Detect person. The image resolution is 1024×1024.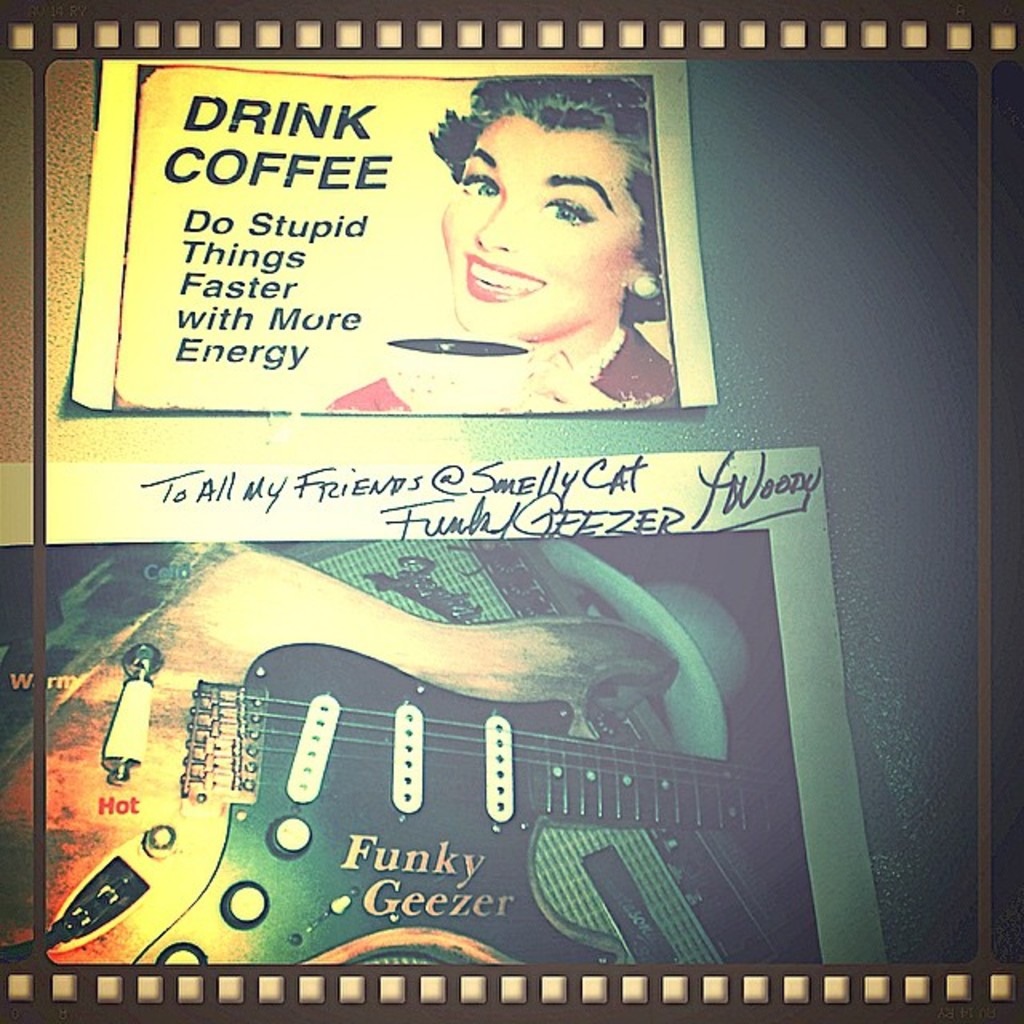
334, 77, 675, 411.
